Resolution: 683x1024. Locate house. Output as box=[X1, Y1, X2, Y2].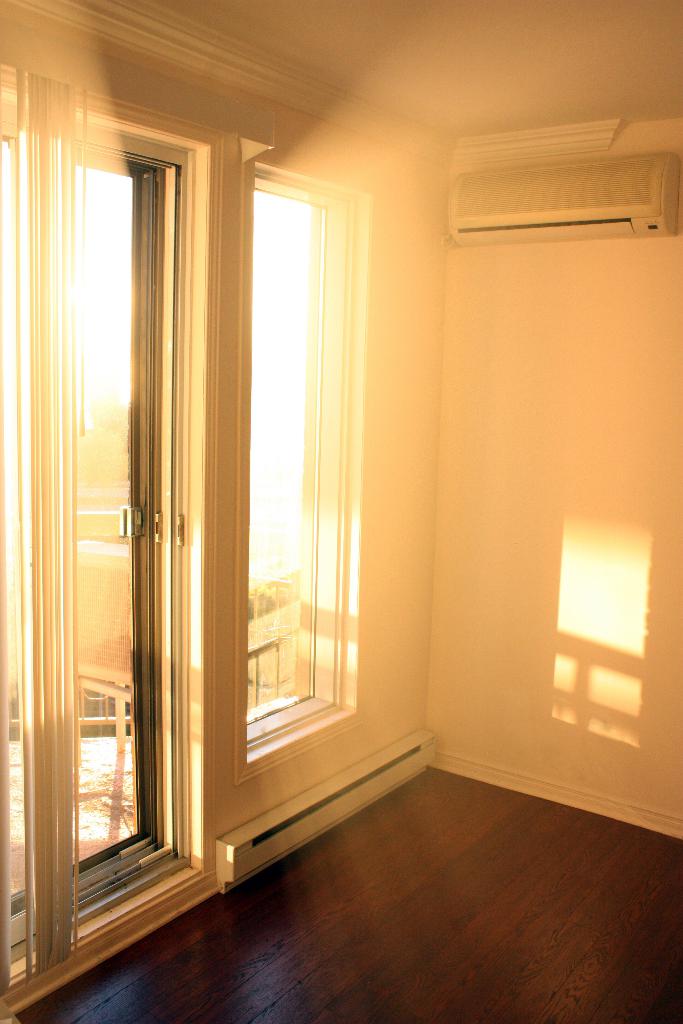
box=[0, 18, 580, 973].
